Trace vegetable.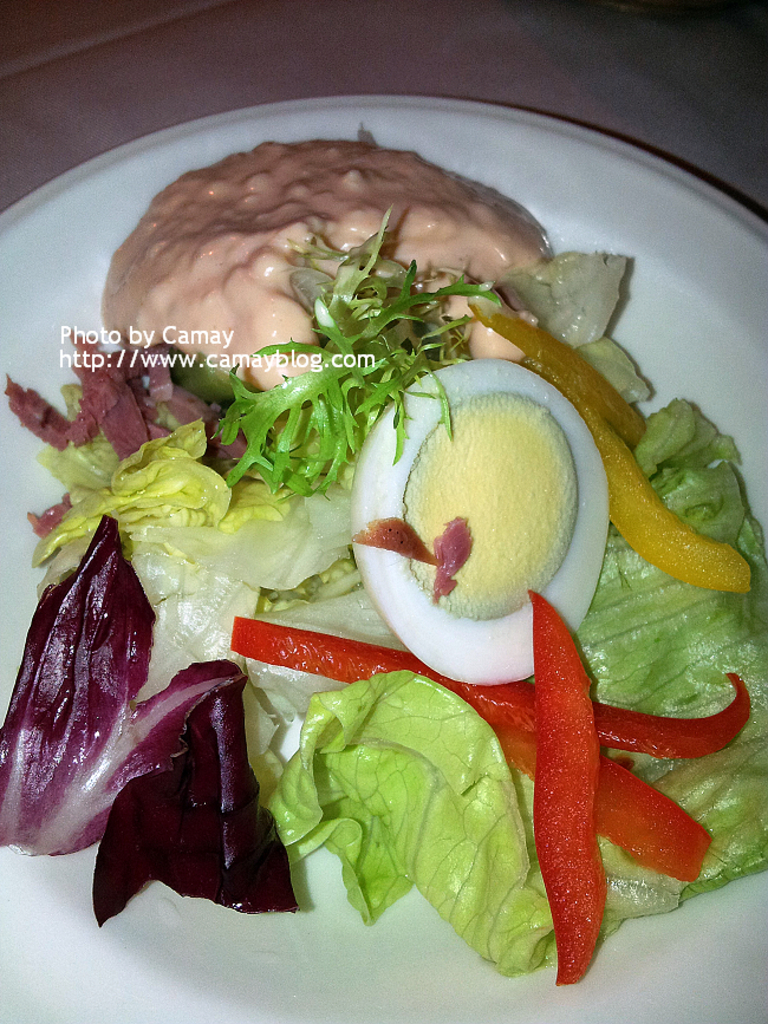
Traced to 269:639:566:951.
